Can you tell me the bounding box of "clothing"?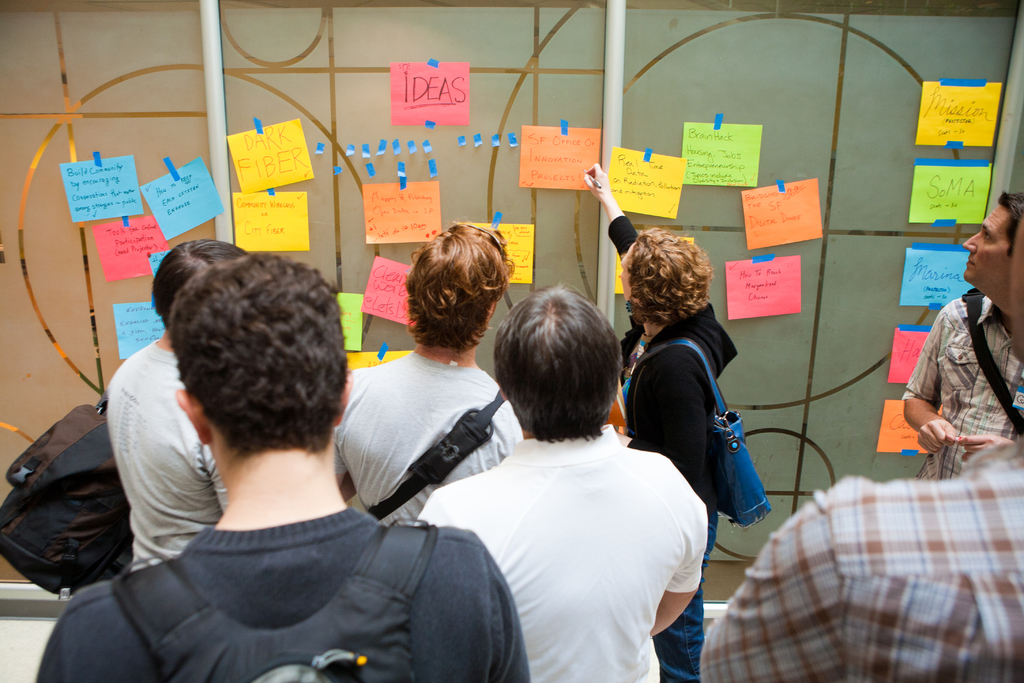
<bbox>701, 438, 1023, 682</bbox>.
